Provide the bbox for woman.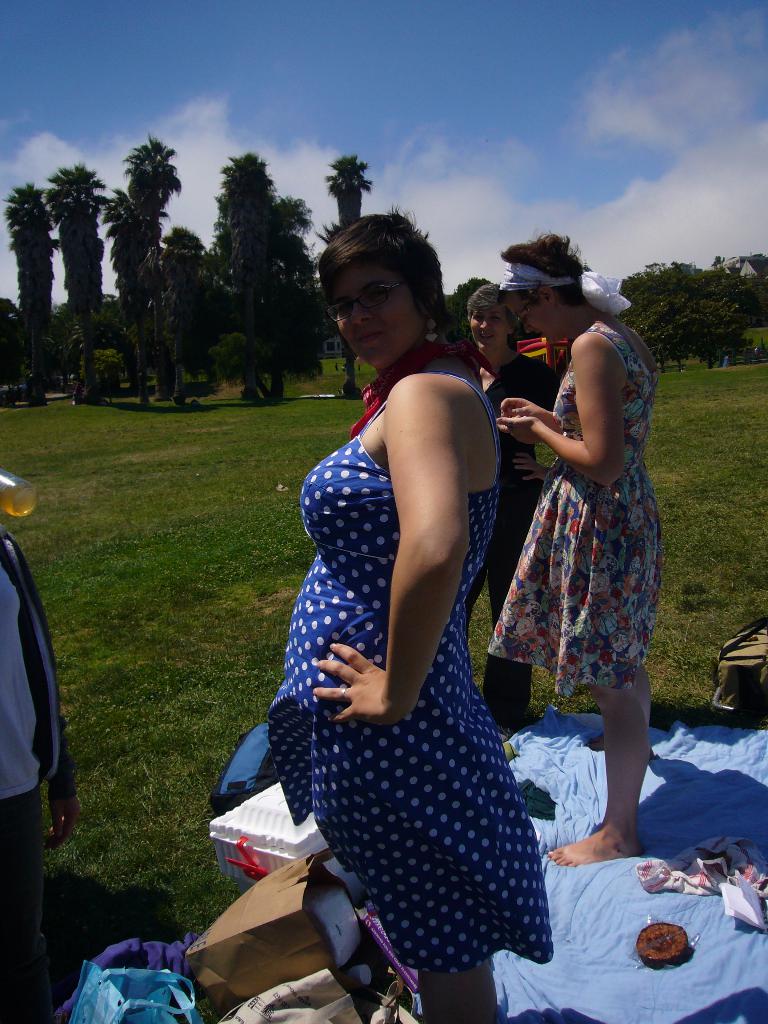
pyautogui.locateOnScreen(457, 284, 569, 707).
